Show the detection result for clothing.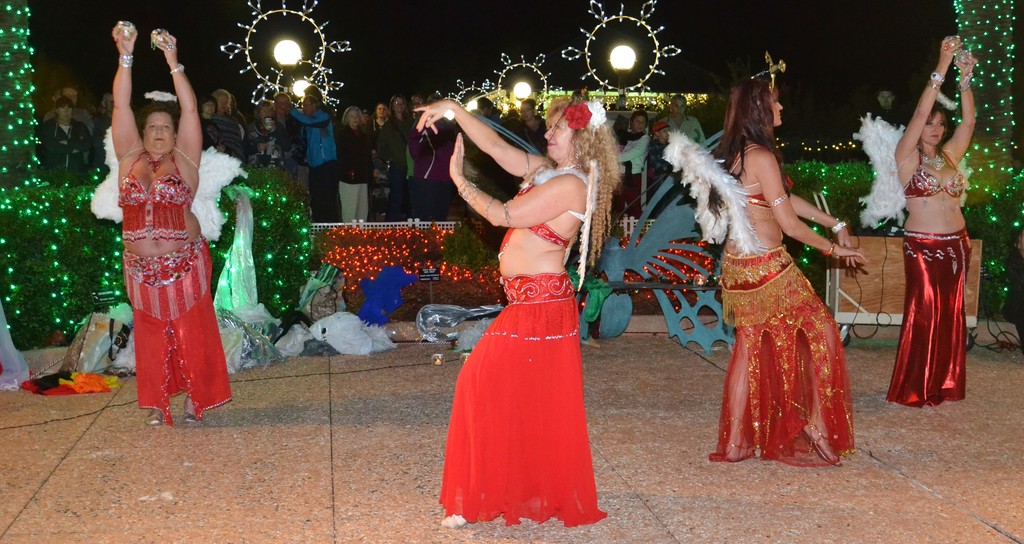
BBox(618, 129, 651, 223).
